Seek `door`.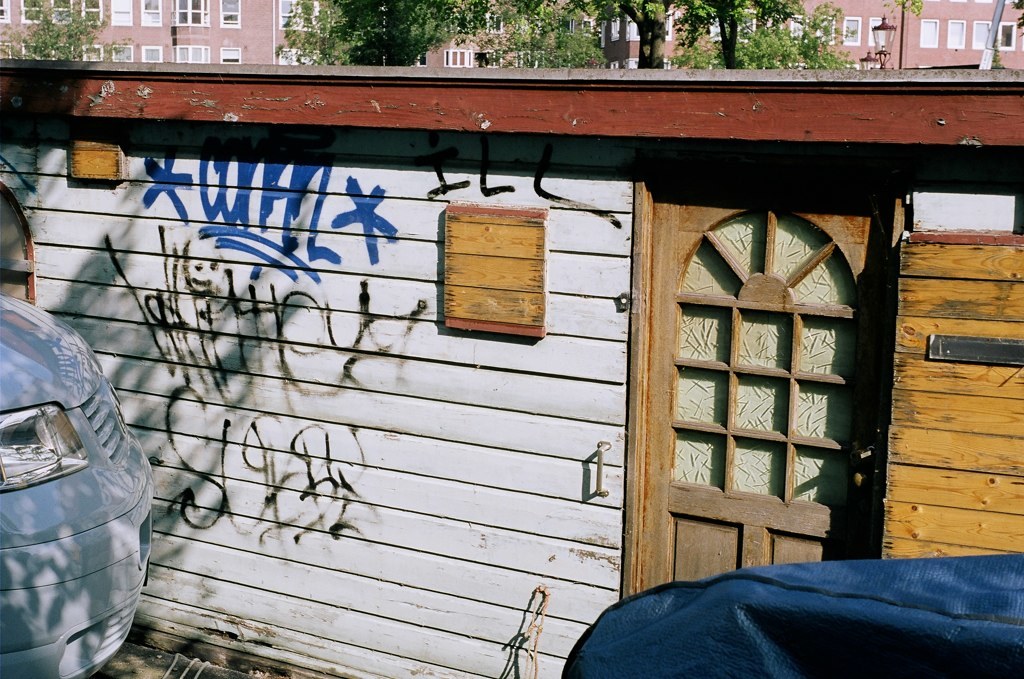
(left=641, top=158, right=897, bottom=585).
